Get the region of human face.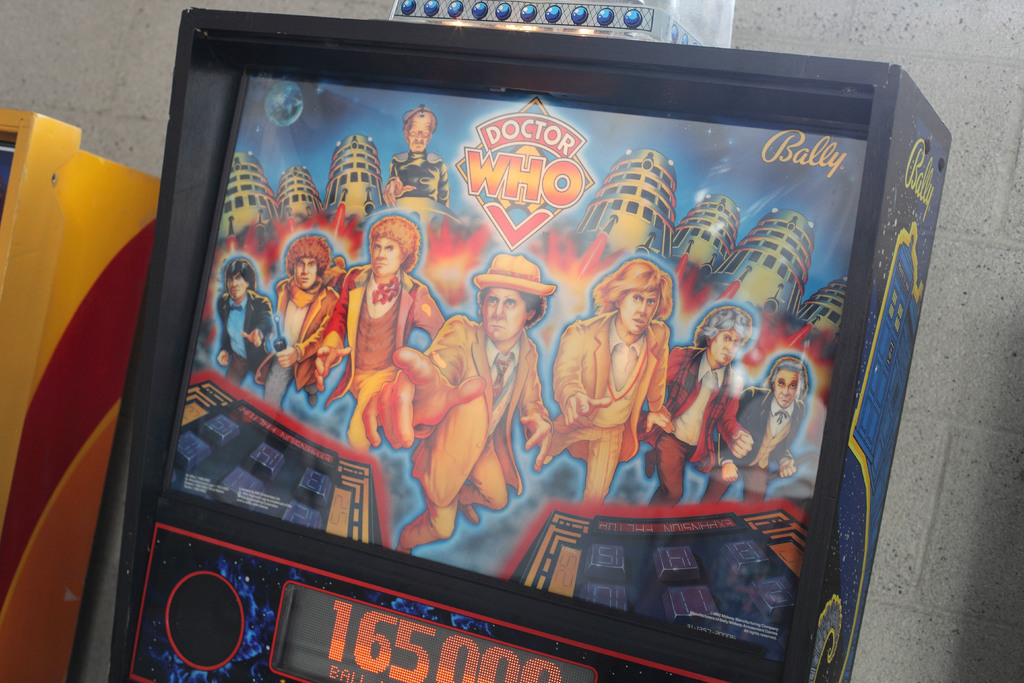
Rect(771, 368, 801, 409).
